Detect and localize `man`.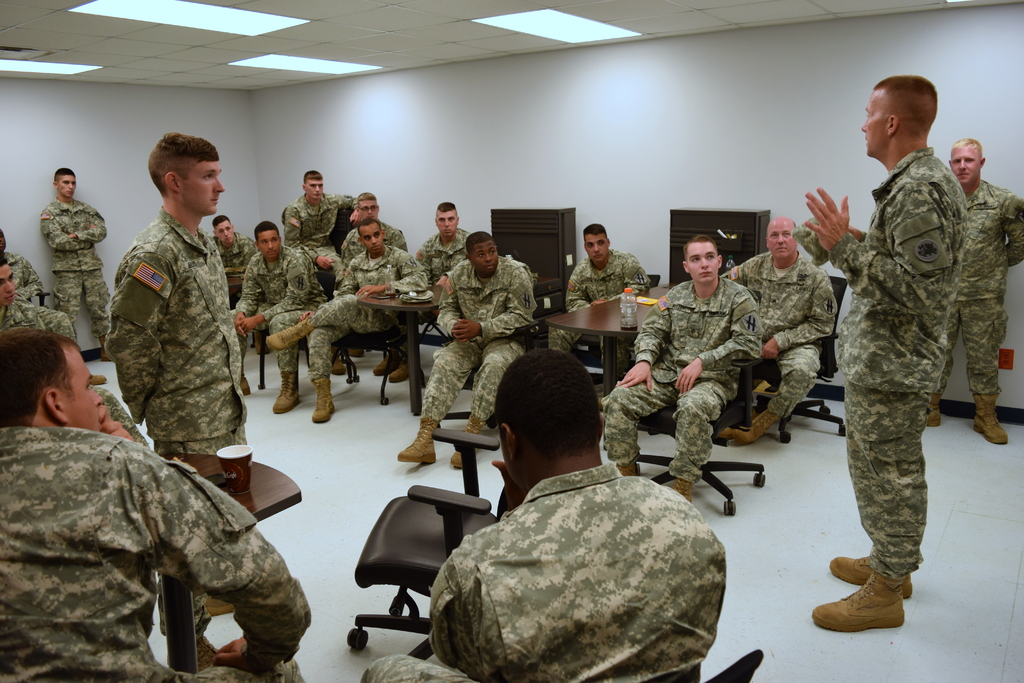
Localized at box=[721, 216, 839, 450].
